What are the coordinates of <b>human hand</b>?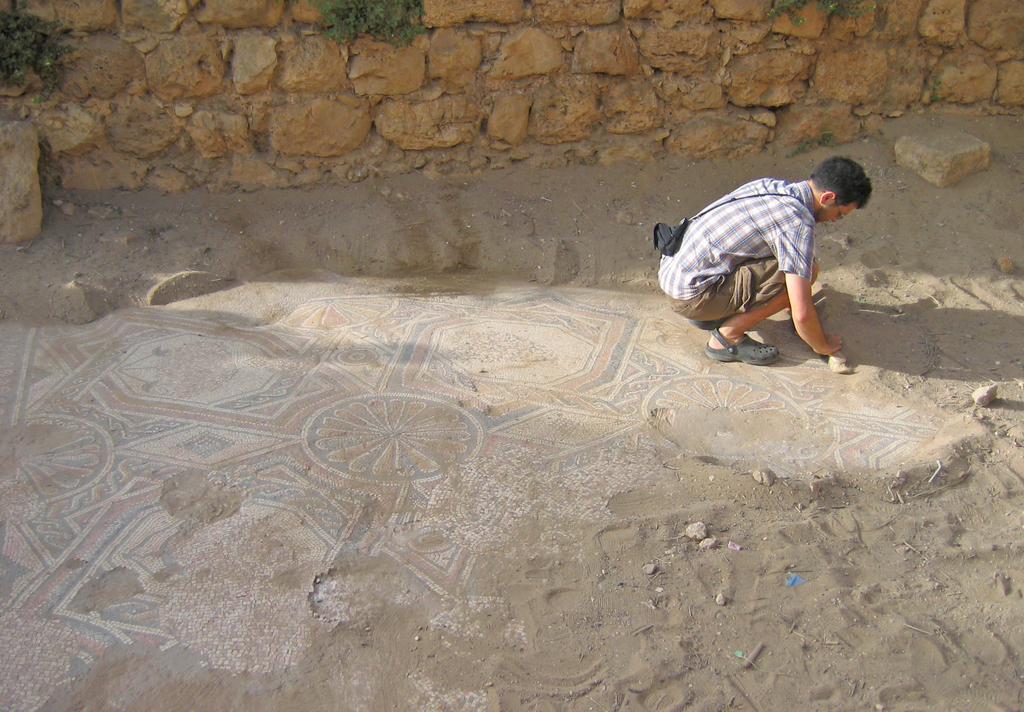
815,334,842,353.
